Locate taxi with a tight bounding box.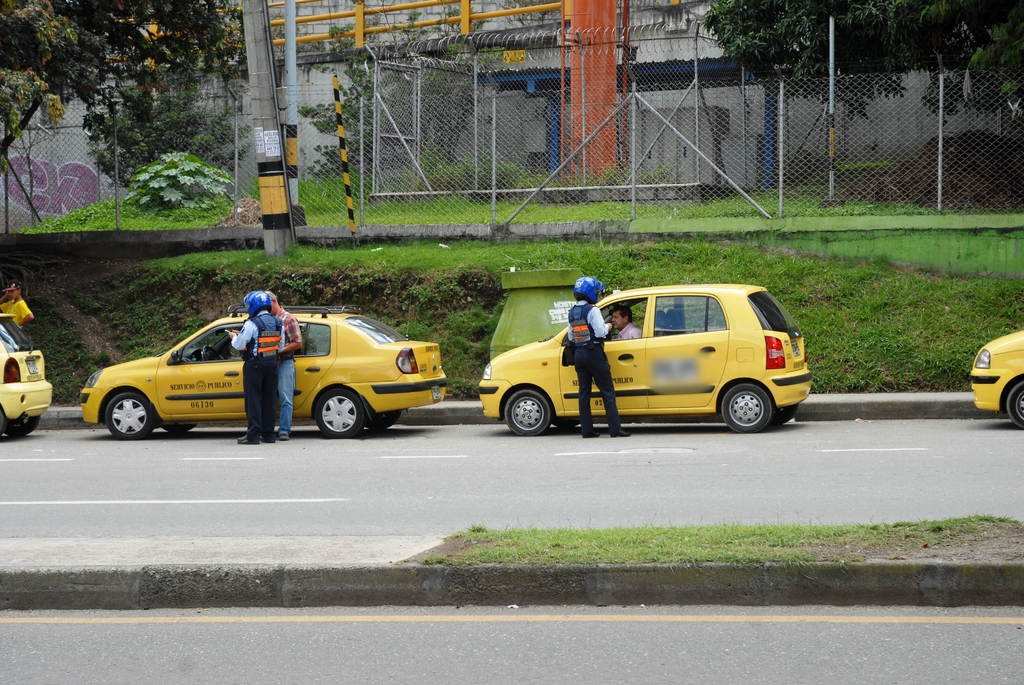
crop(971, 331, 1023, 430).
